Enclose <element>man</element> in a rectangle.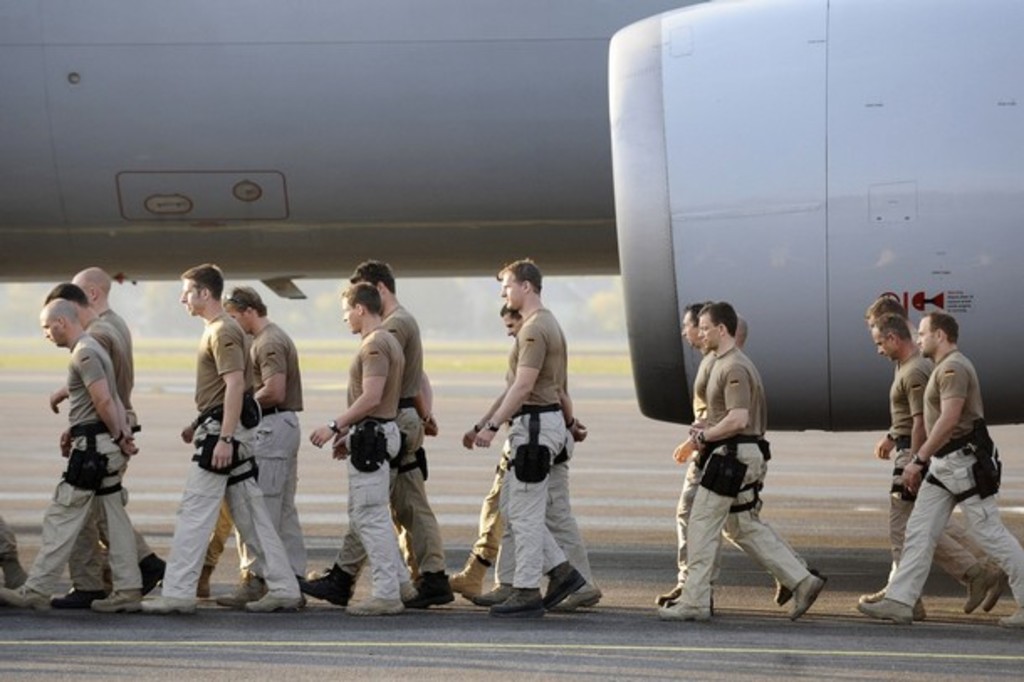
left=71, top=265, right=168, bottom=605.
